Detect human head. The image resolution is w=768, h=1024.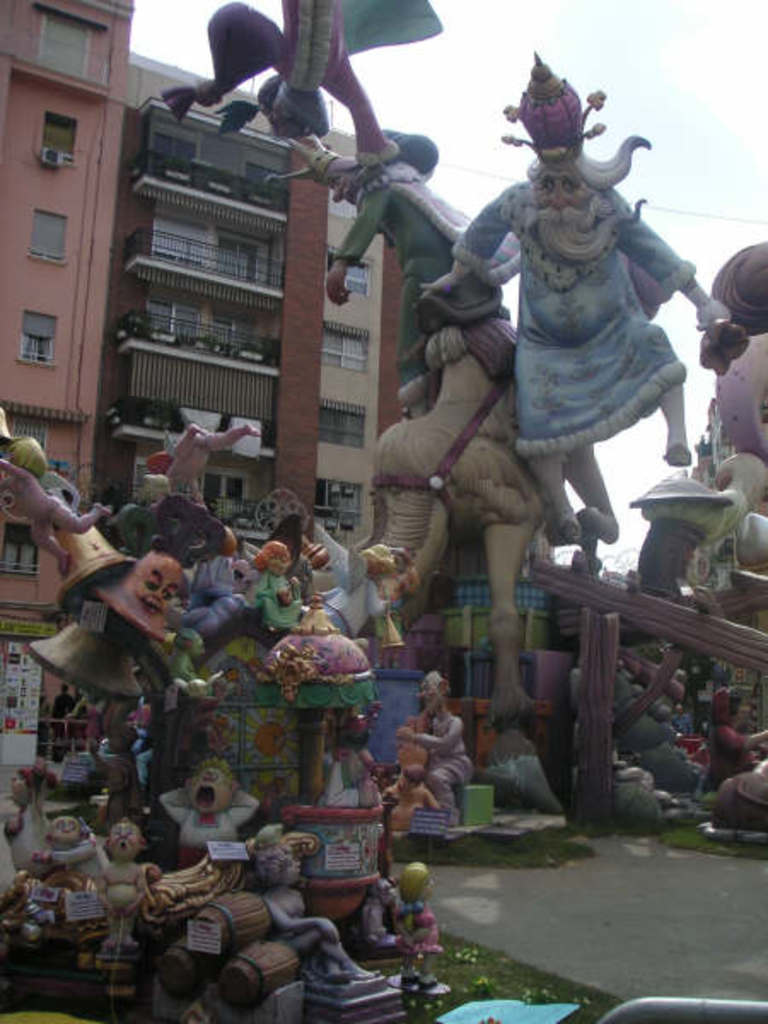
l=396, t=865, r=444, b=898.
